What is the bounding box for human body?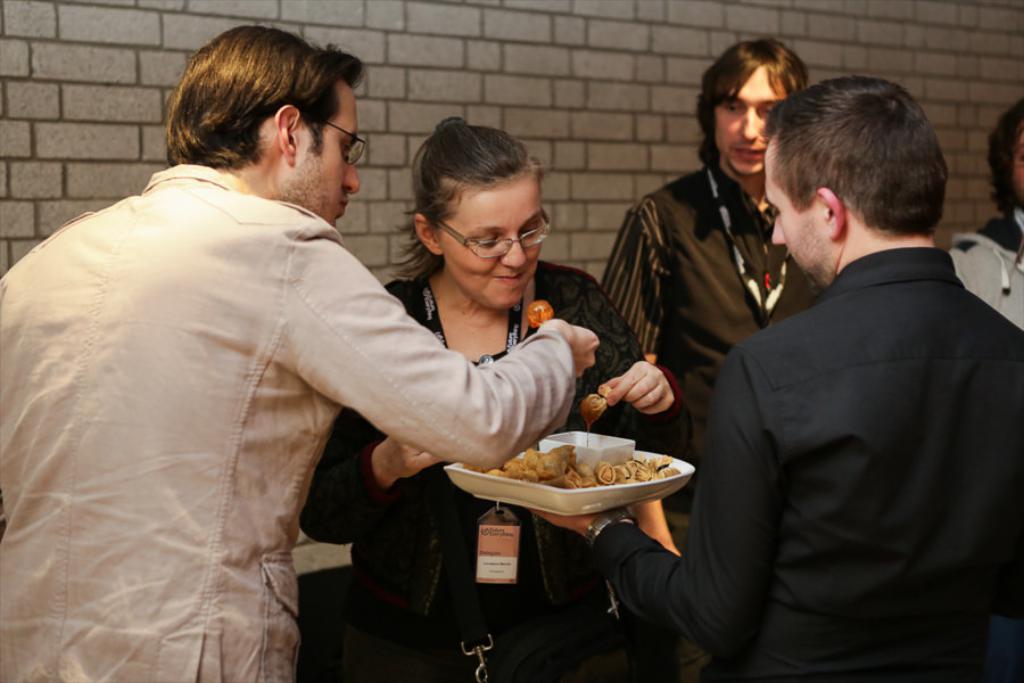
bbox=(596, 158, 828, 508).
